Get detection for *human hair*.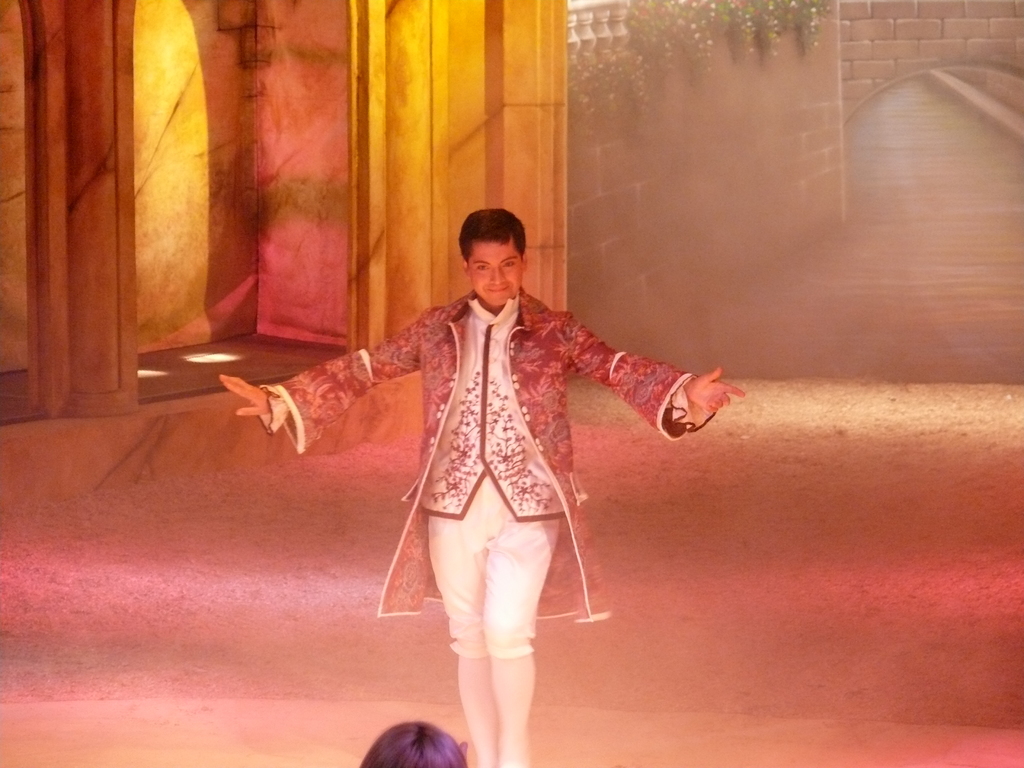
Detection: 456, 200, 529, 266.
